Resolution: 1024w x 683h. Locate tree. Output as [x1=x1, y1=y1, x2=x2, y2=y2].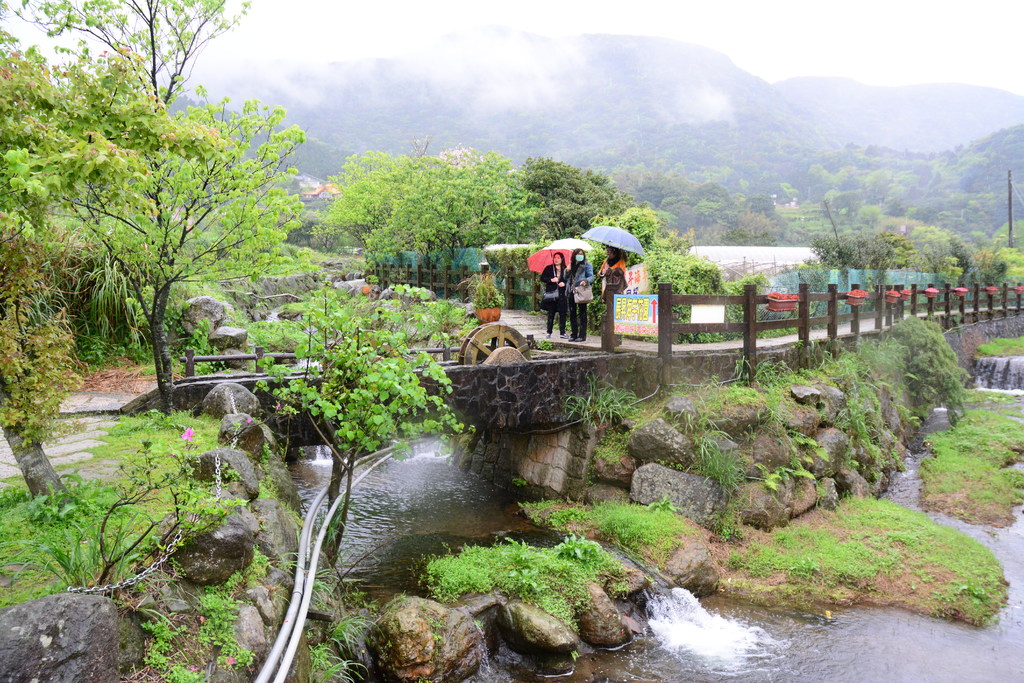
[x1=877, y1=296, x2=993, y2=432].
